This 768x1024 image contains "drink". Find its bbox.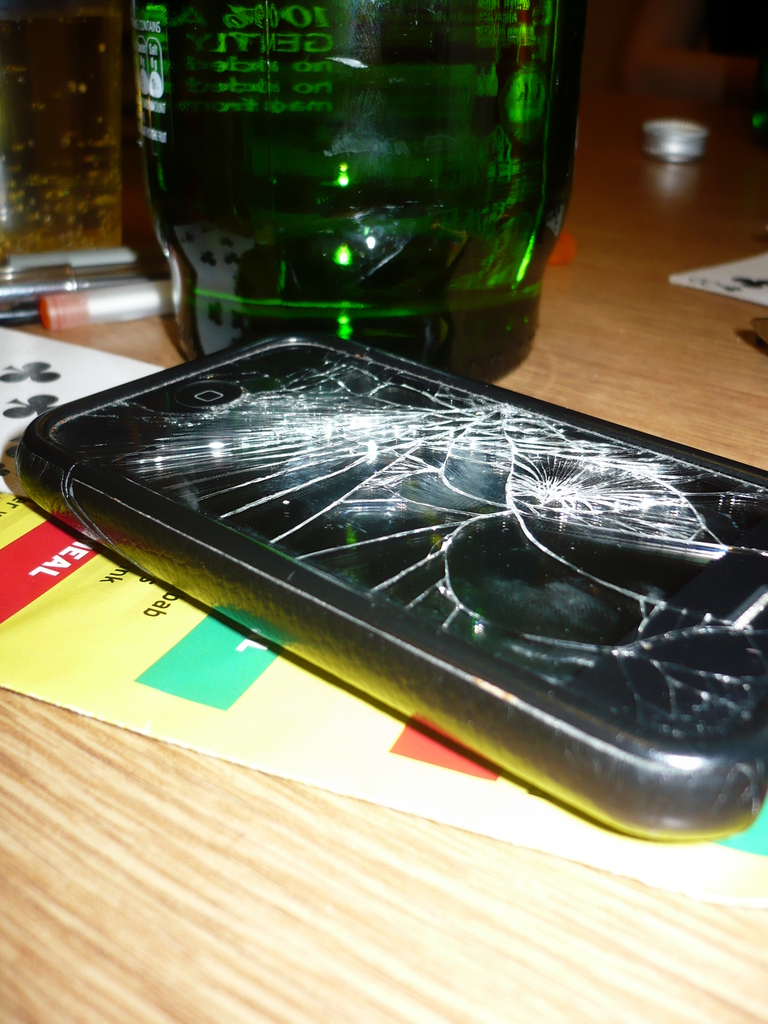
BBox(153, 32, 574, 386).
